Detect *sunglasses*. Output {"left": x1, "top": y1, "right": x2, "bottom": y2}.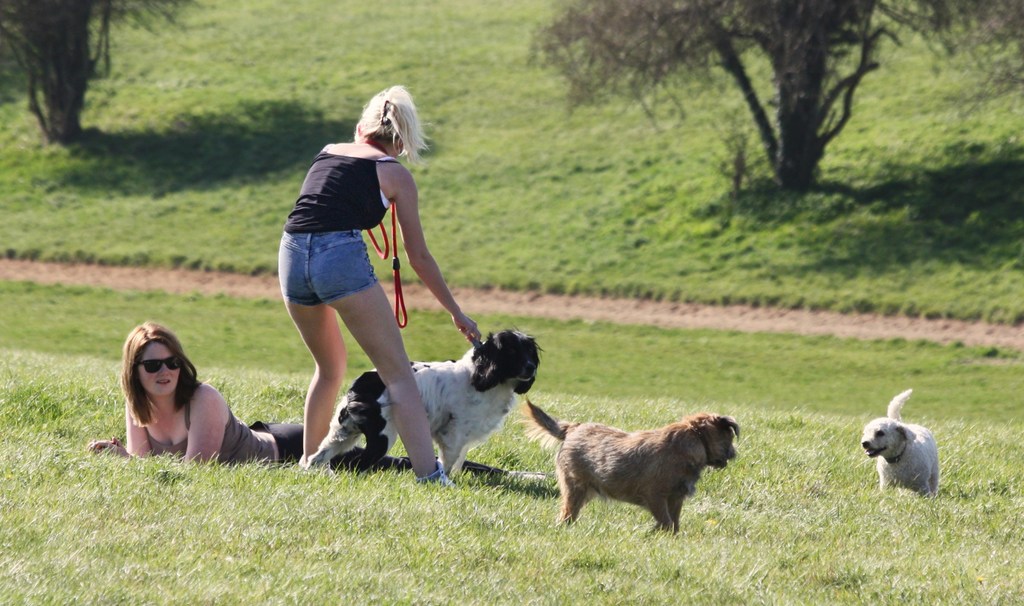
{"left": 134, "top": 354, "right": 177, "bottom": 371}.
